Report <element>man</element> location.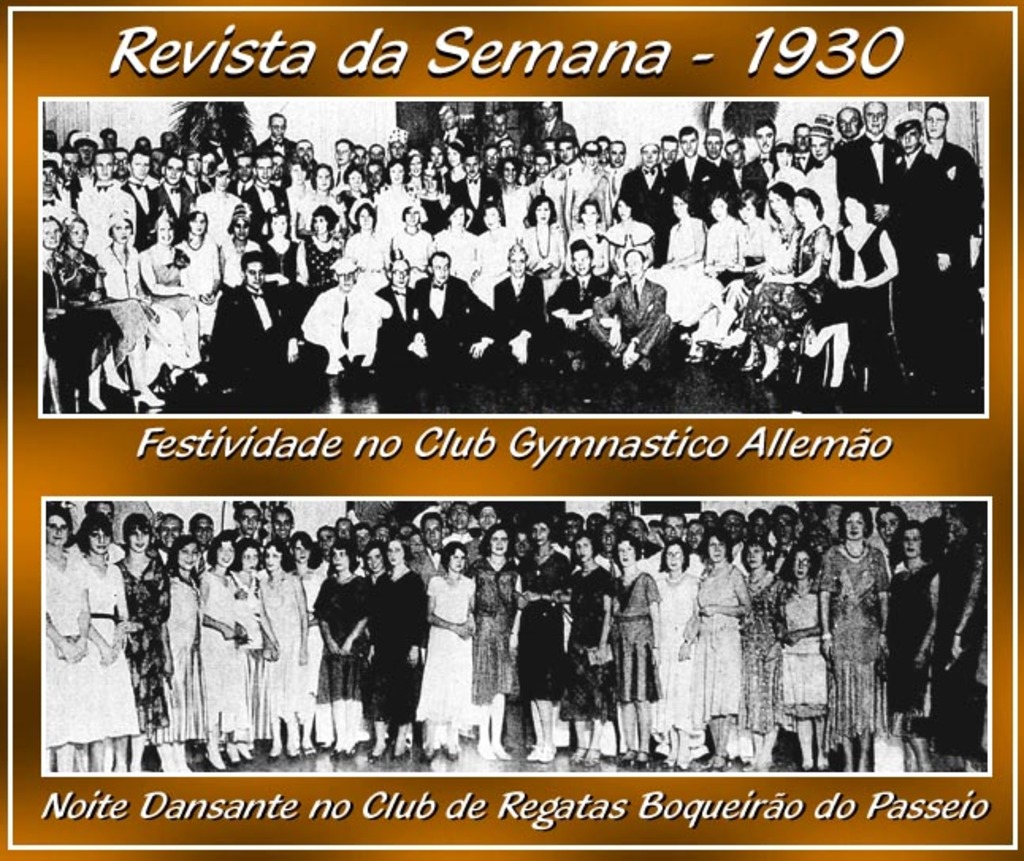
Report: [644,511,707,579].
